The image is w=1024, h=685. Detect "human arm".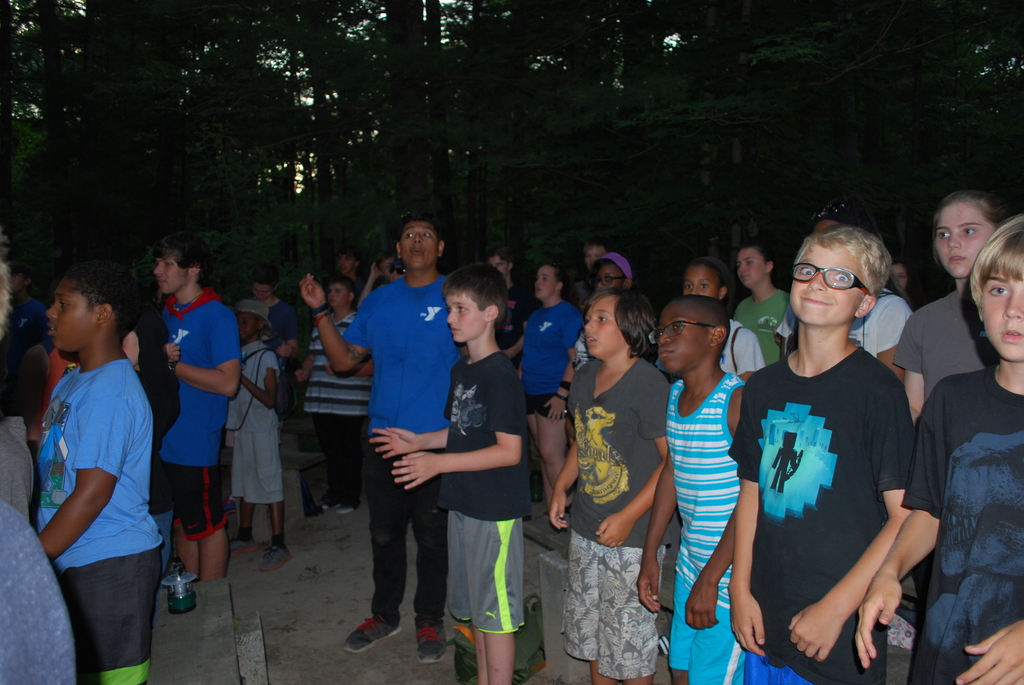
Detection: bbox=(237, 351, 287, 411).
